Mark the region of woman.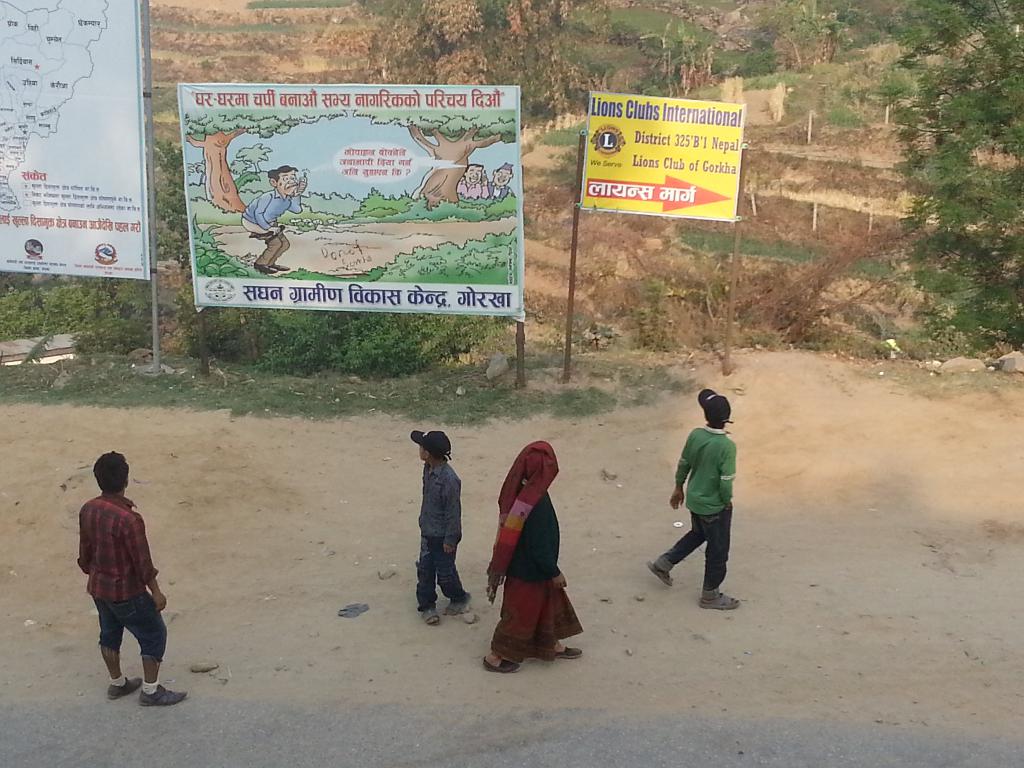
Region: bbox=(483, 431, 583, 678).
